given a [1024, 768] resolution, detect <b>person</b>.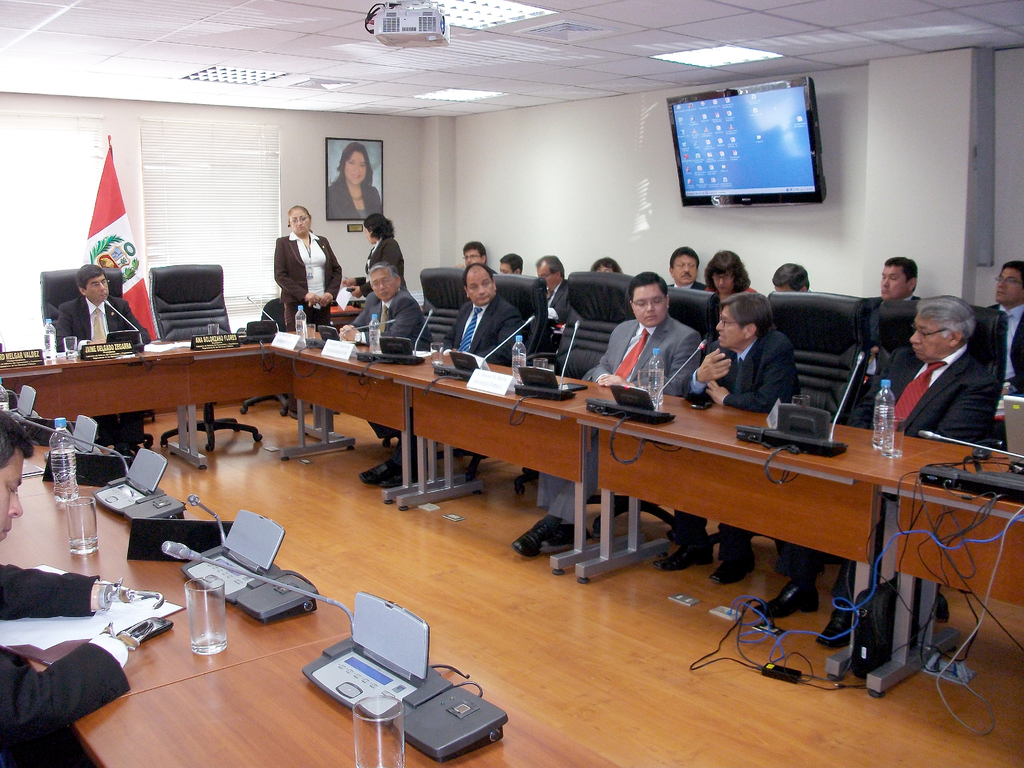
[271, 207, 341, 325].
